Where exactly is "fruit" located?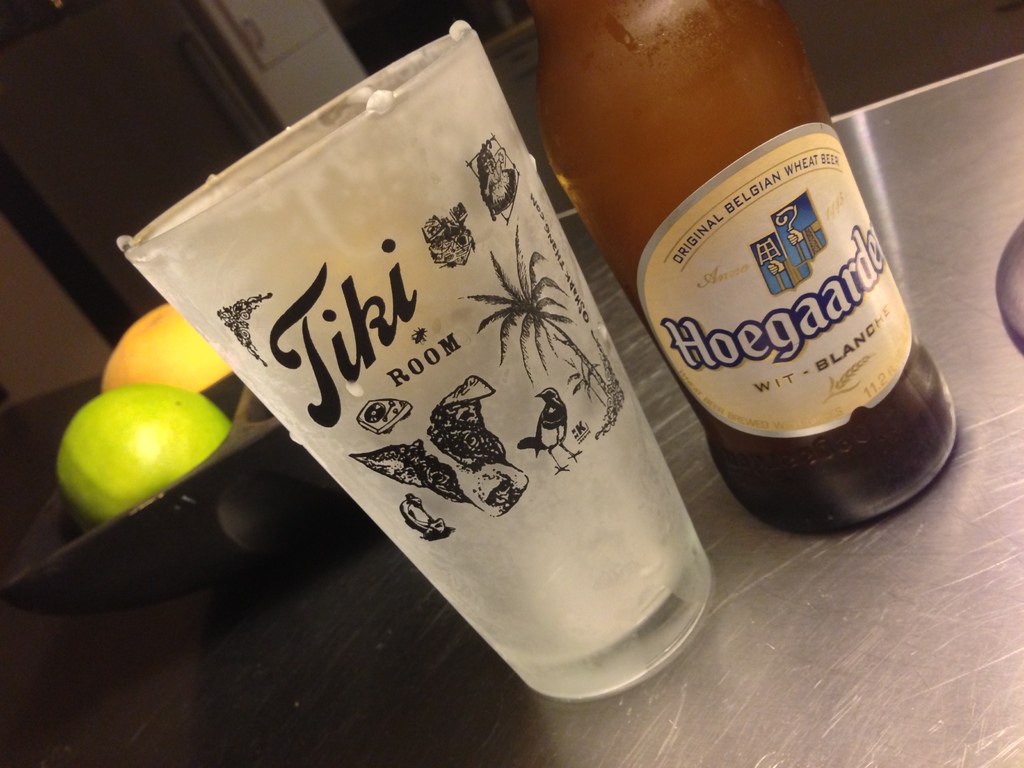
Its bounding box is box(42, 379, 229, 541).
